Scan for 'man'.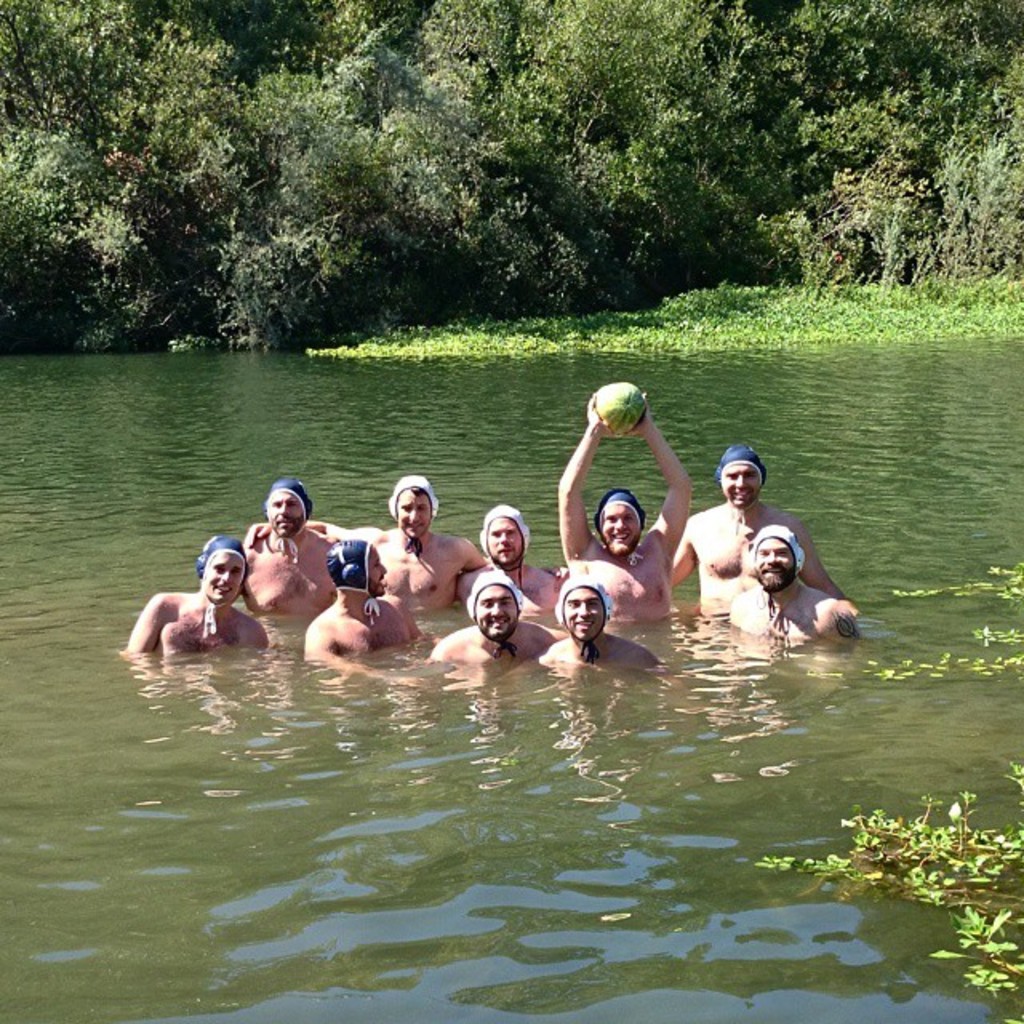
Scan result: bbox=(453, 498, 568, 610).
